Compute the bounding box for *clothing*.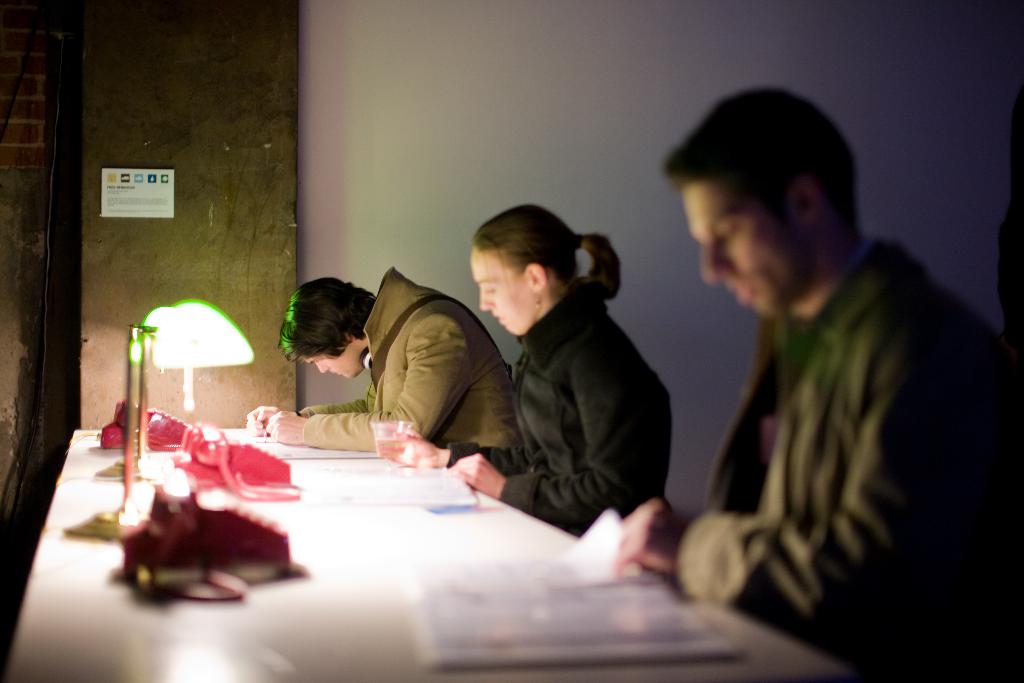
bbox=(458, 277, 670, 538).
